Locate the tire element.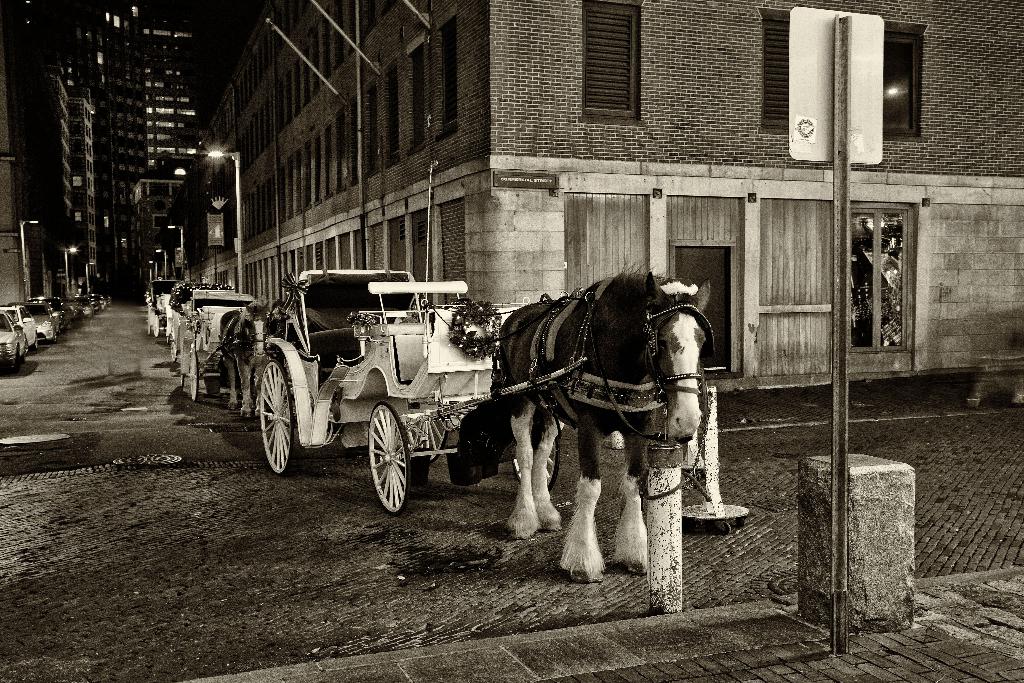
Element bbox: (50,329,61,345).
